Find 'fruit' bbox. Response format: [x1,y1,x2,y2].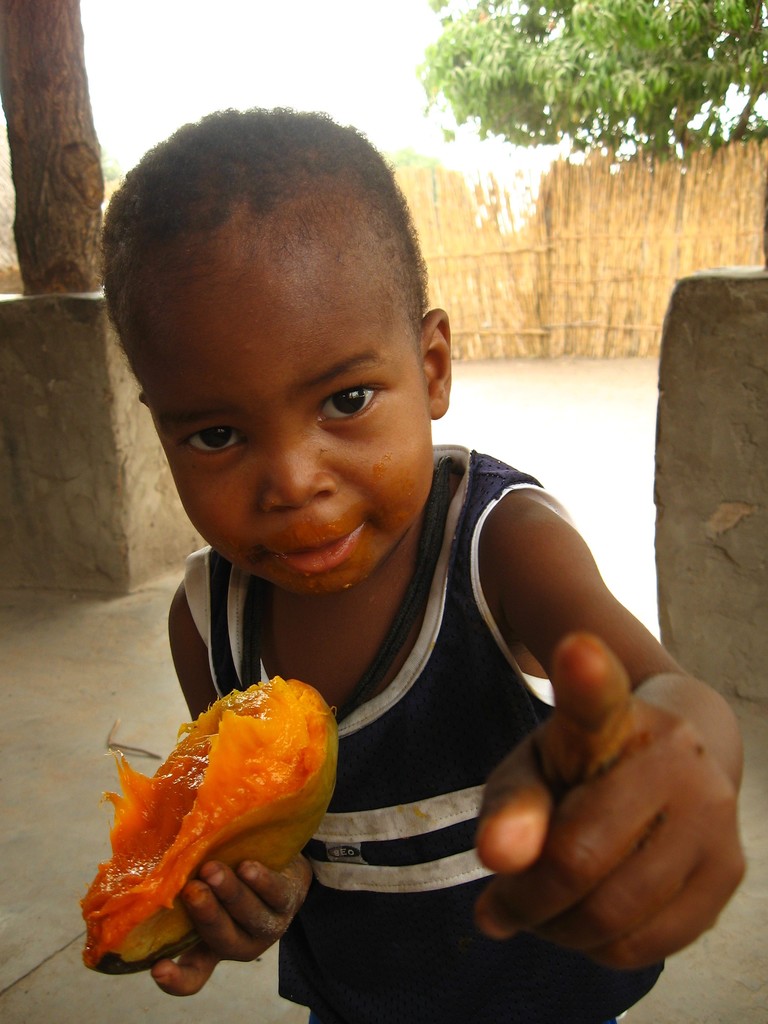
[82,673,340,976].
